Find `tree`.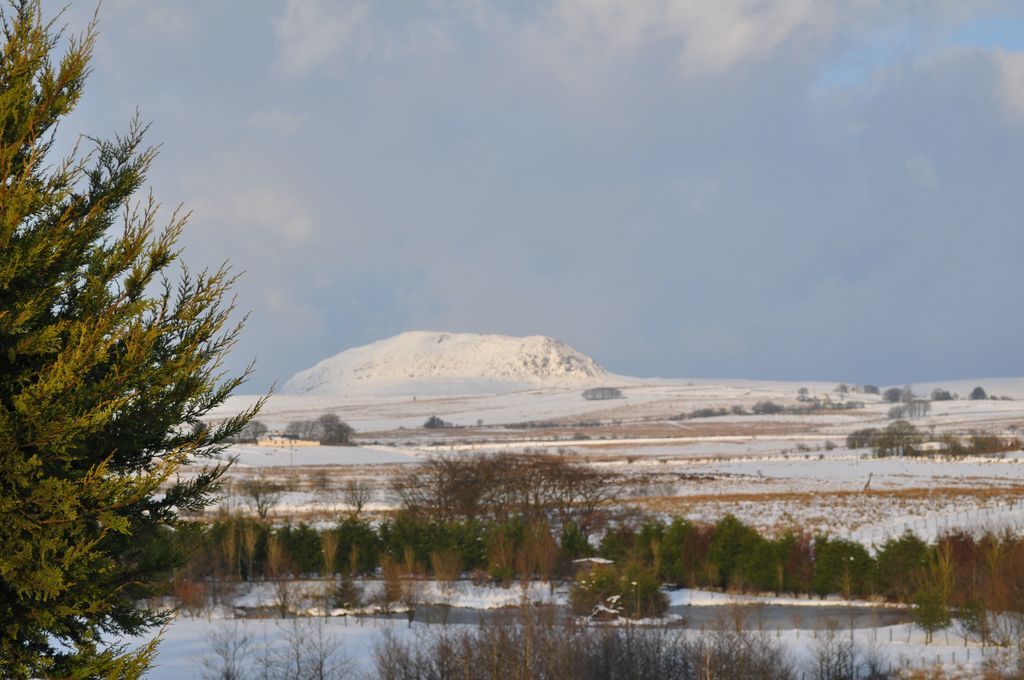
detection(5, 0, 289, 672).
